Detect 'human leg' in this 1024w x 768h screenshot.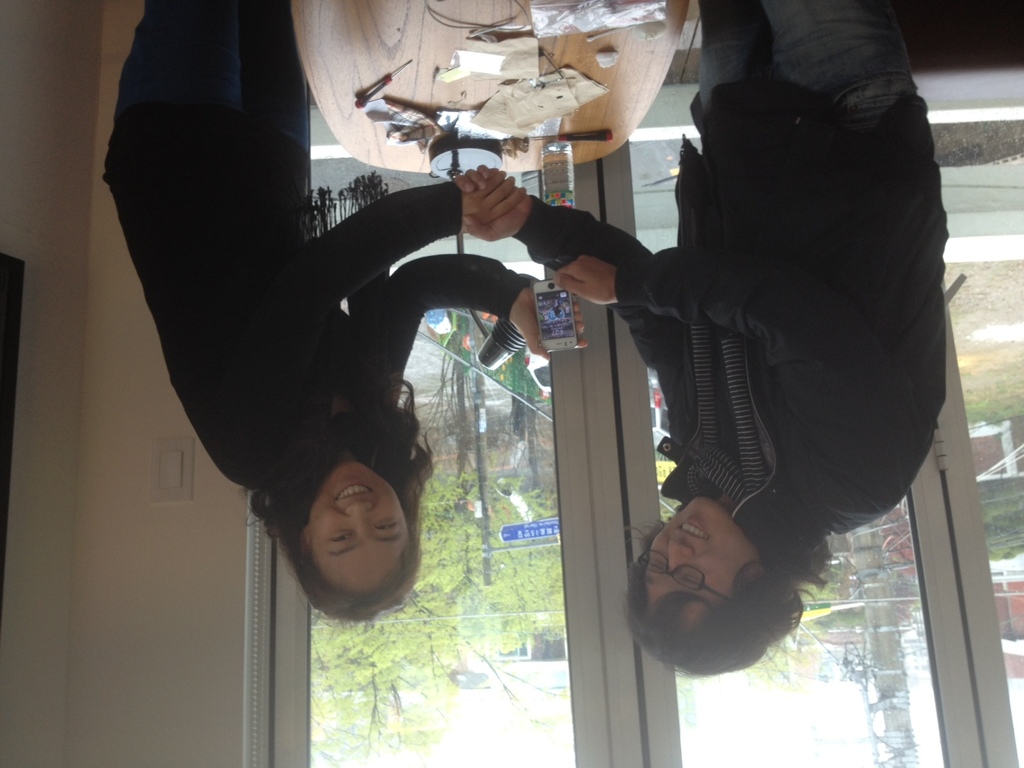
Detection: <bbox>759, 2, 914, 126</bbox>.
